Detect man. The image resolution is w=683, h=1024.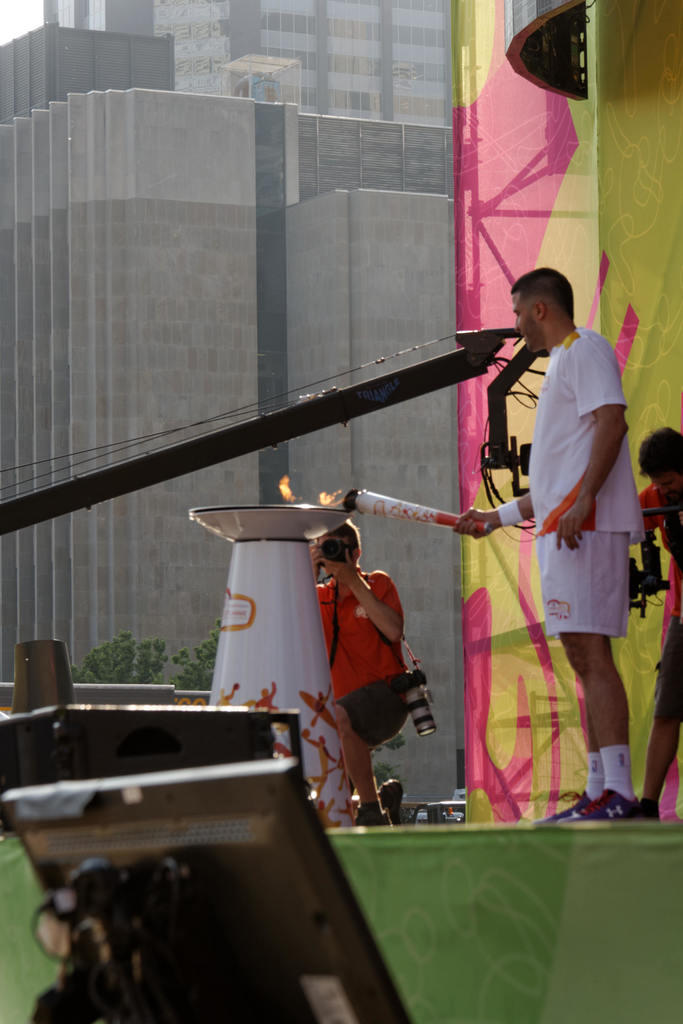
region(450, 255, 637, 877).
